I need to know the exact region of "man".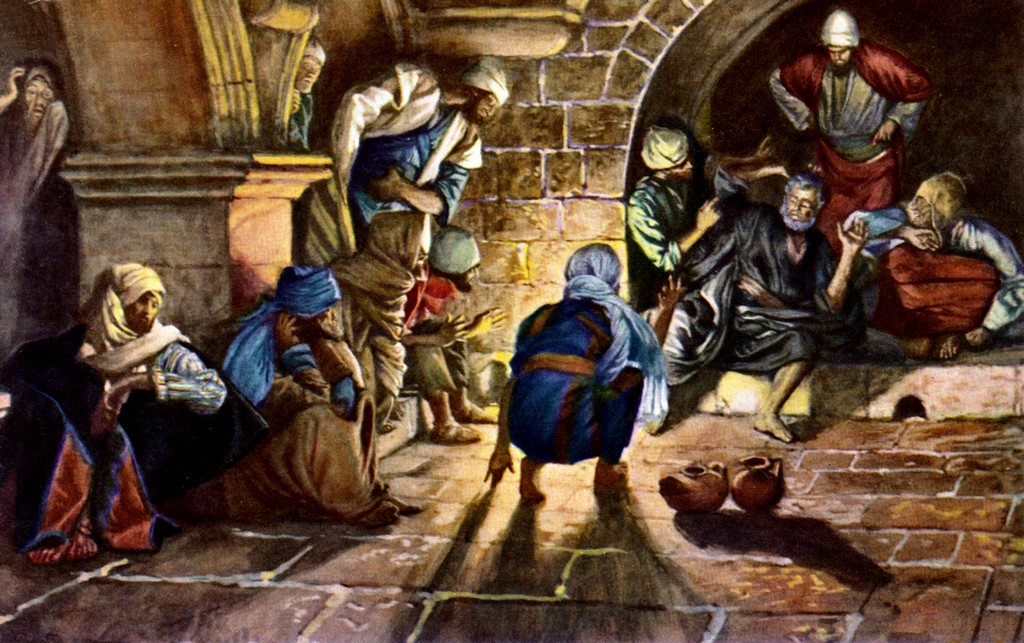
Region: (0,263,269,568).
